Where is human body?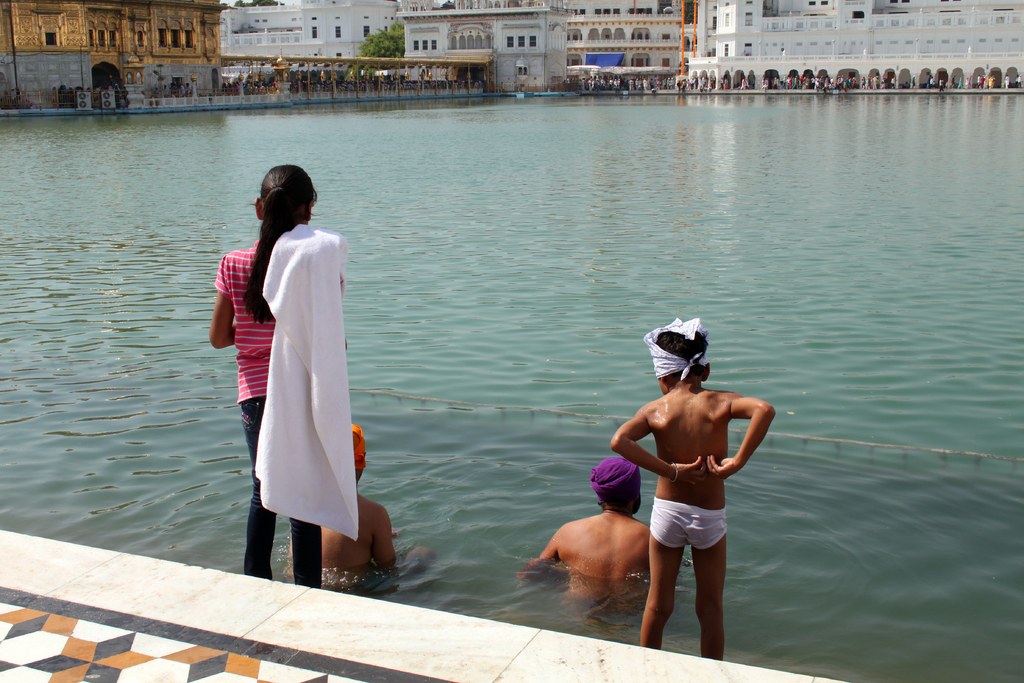
region(286, 486, 427, 598).
